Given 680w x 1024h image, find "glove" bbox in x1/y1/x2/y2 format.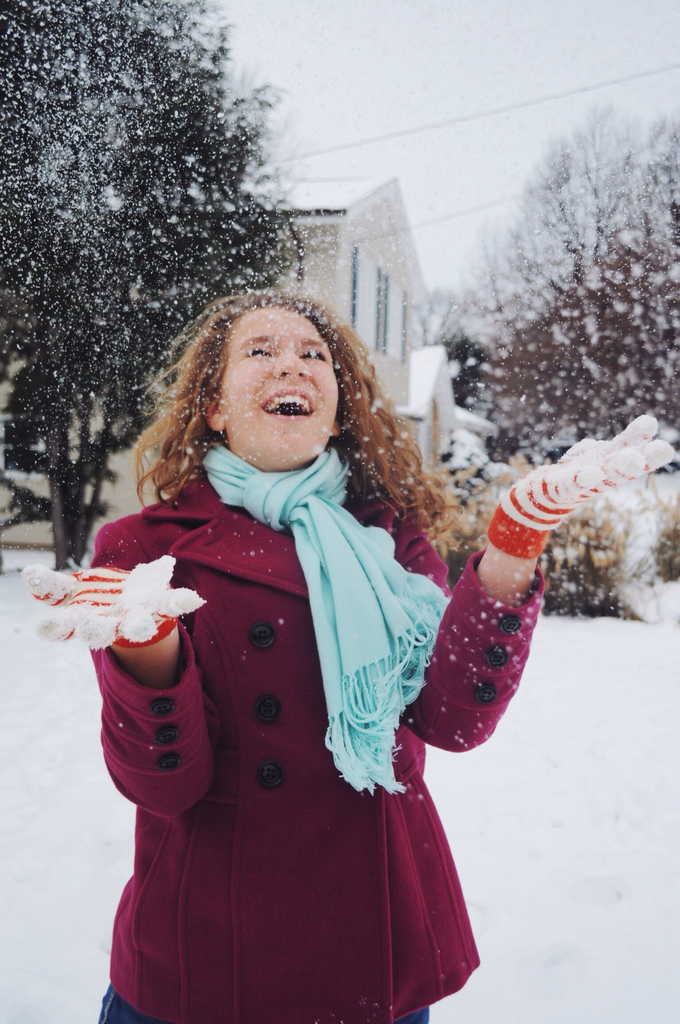
26/559/190/643.
